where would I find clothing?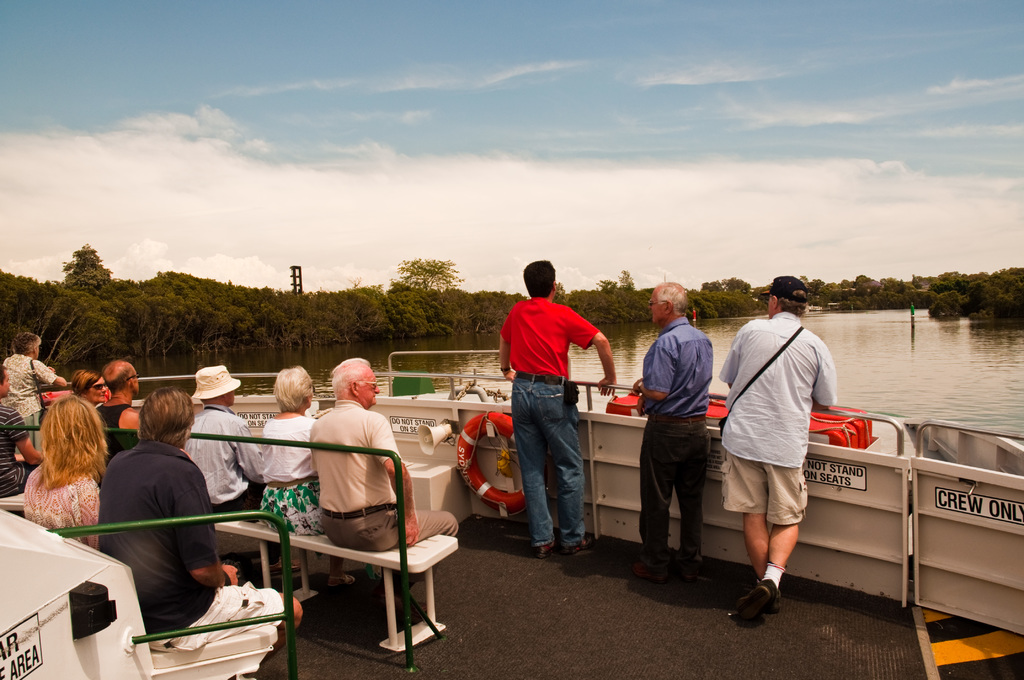
At l=0, t=409, r=31, b=496.
